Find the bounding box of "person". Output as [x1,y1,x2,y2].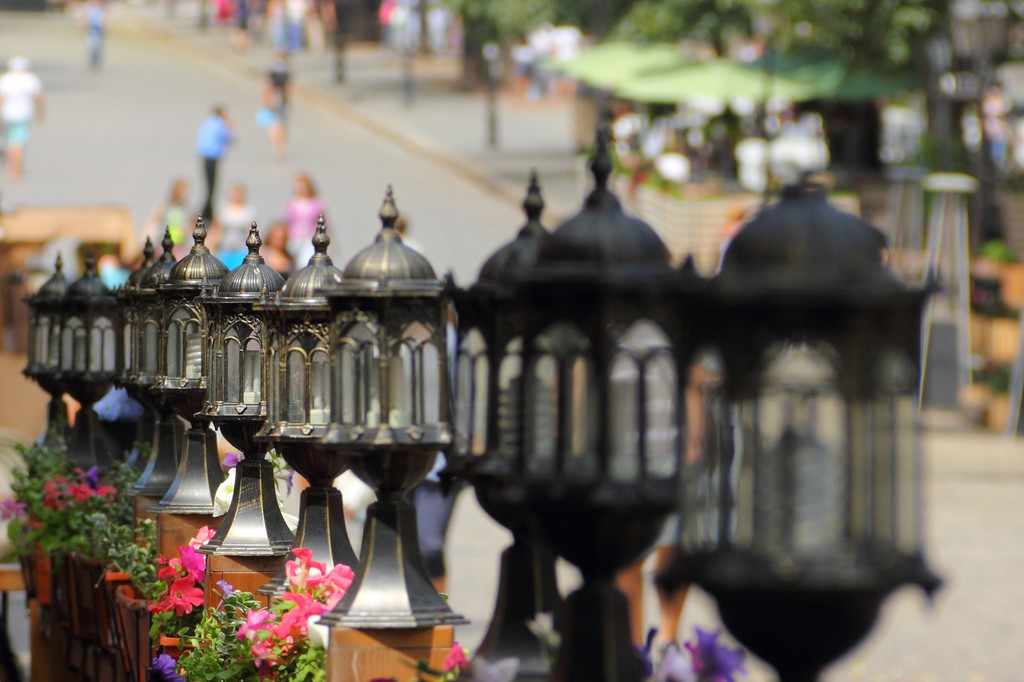
[279,171,329,277].
